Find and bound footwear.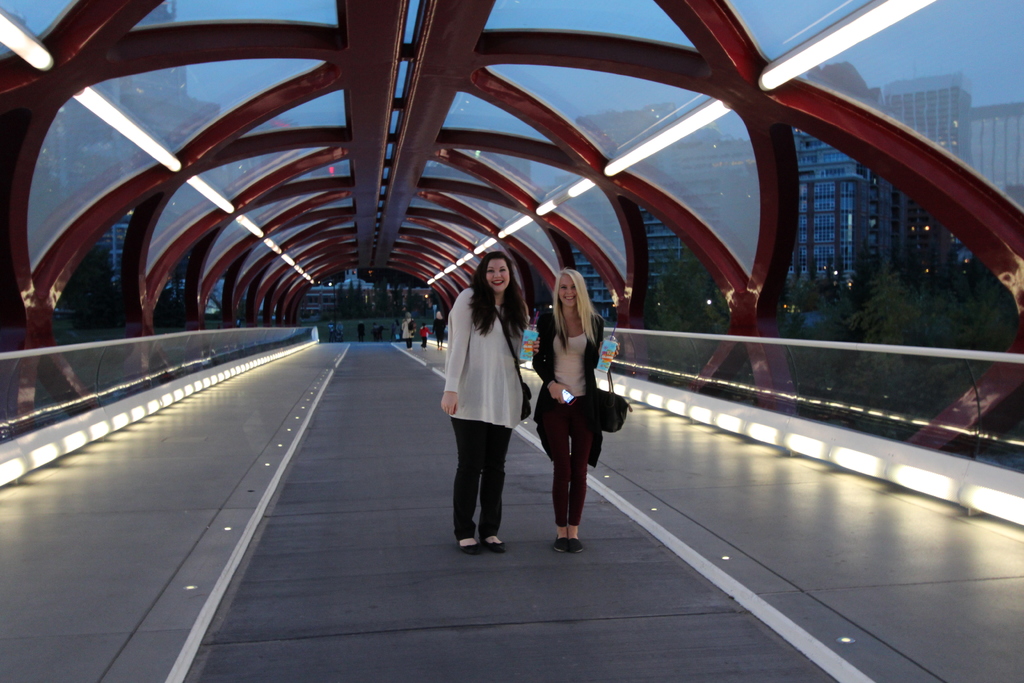
Bound: rect(455, 536, 481, 554).
